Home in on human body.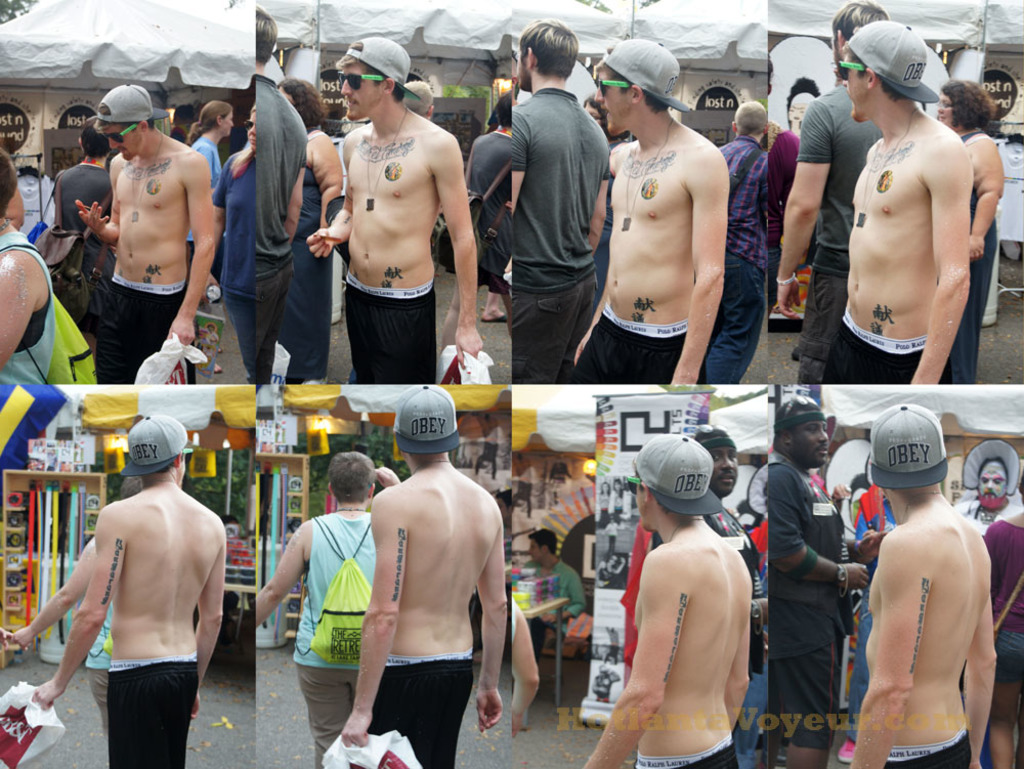
Homed in at l=642, t=493, r=768, b=757.
